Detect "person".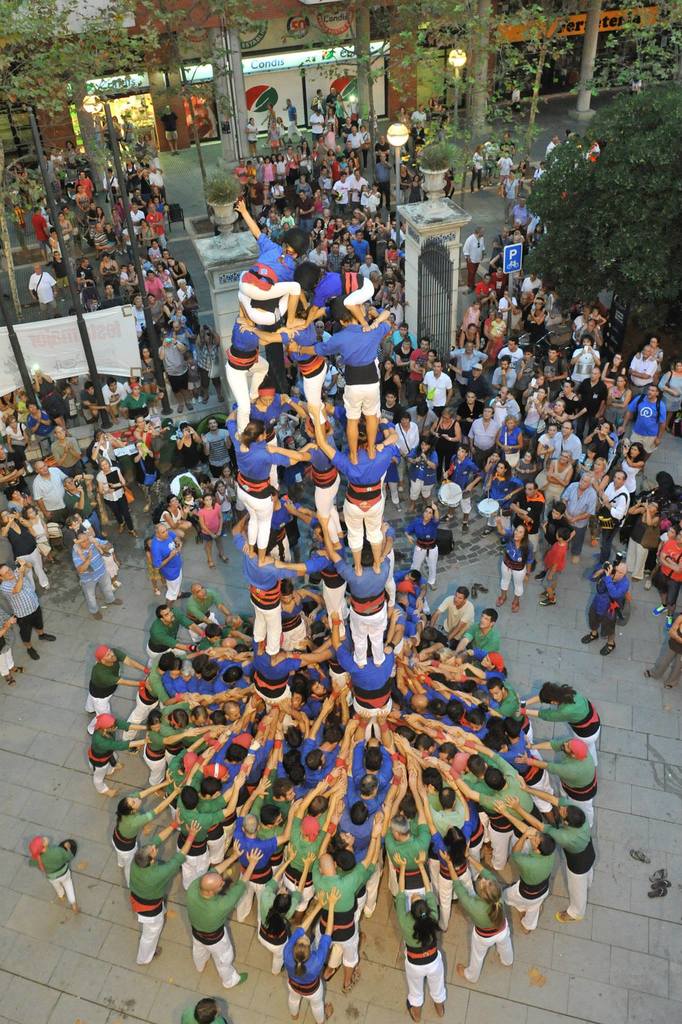
Detected at detection(536, 525, 570, 607).
